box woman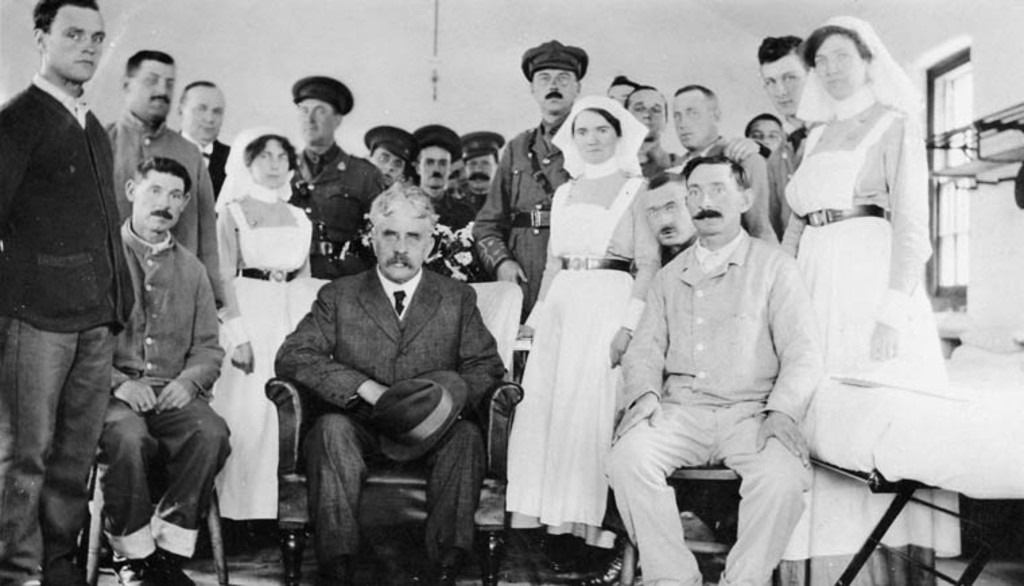
[505,74,667,571]
